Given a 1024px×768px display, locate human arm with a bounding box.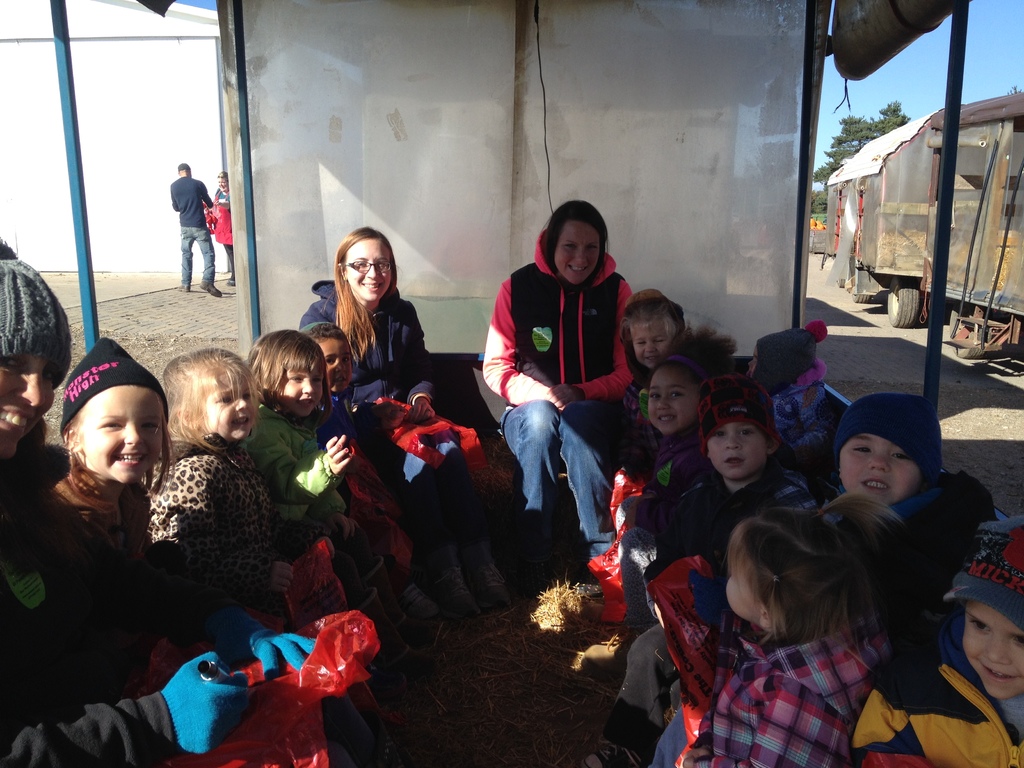
Located: pyautogui.locateOnScreen(0, 643, 268, 767).
